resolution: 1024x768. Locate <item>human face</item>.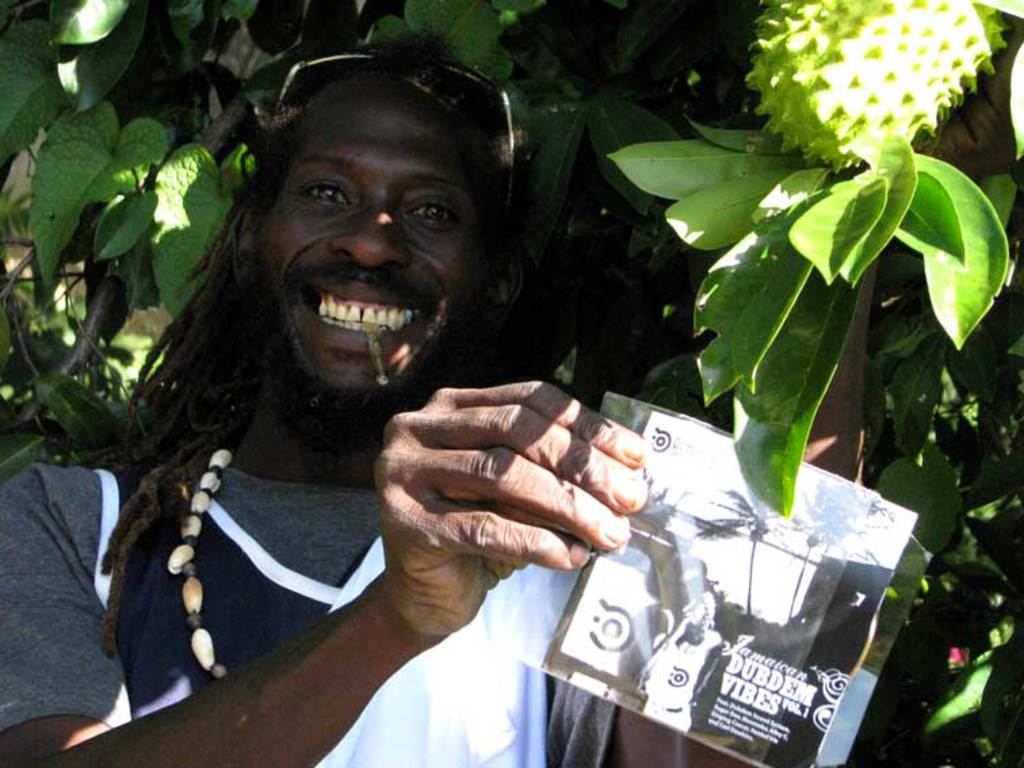
<region>255, 70, 488, 398</region>.
